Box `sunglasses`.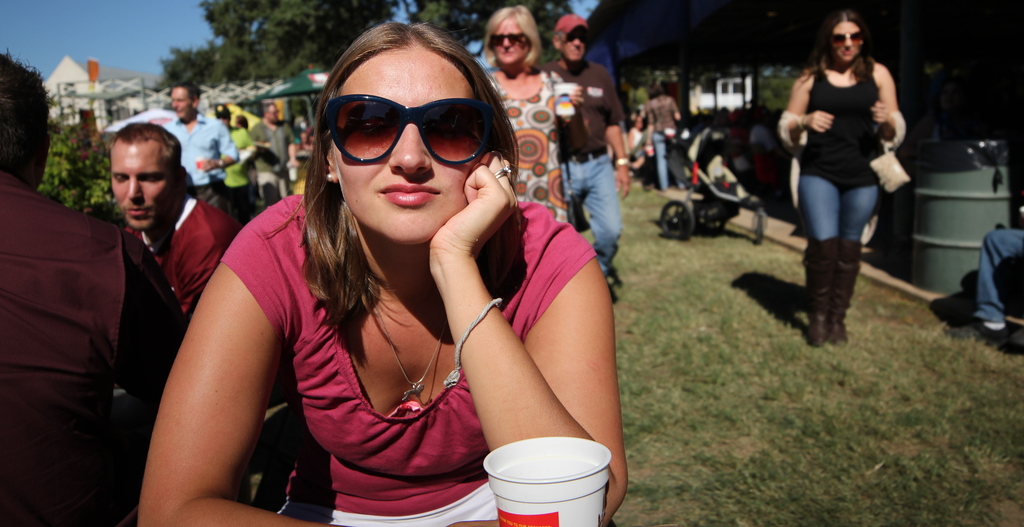
486,28,535,51.
